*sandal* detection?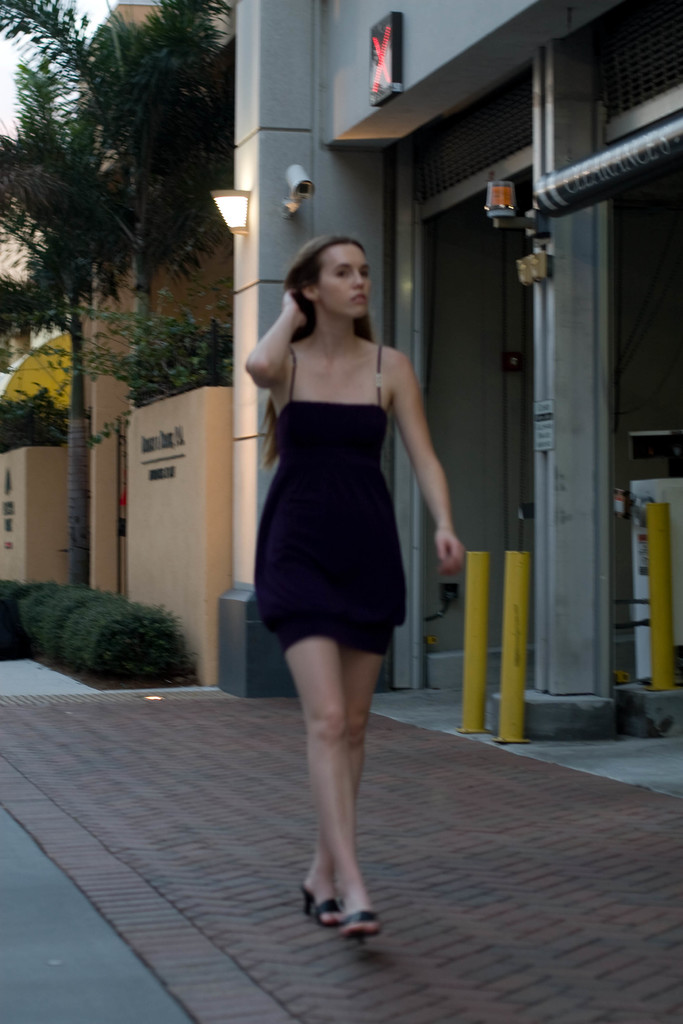
[left=300, top=883, right=344, bottom=926]
